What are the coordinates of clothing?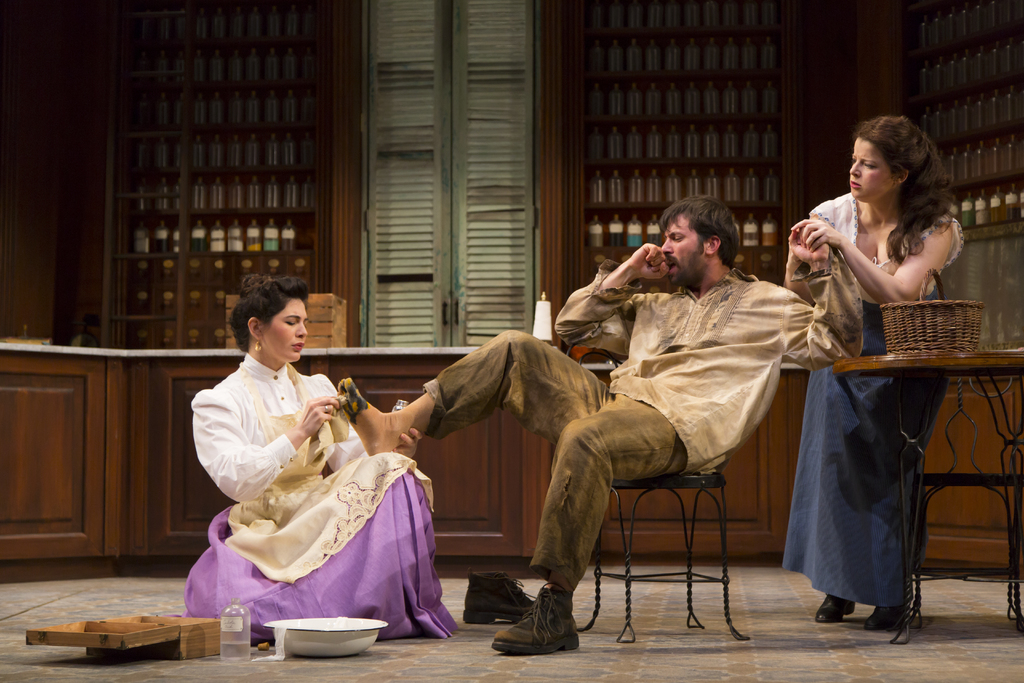
detection(420, 257, 867, 581).
